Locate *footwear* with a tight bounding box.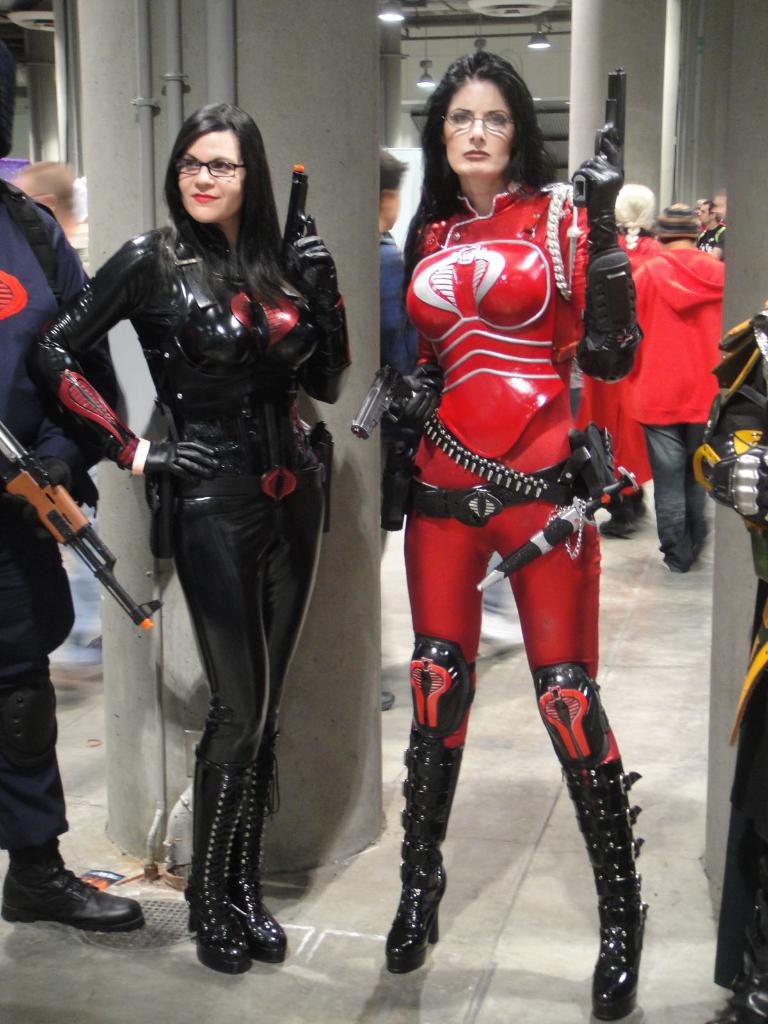
BBox(385, 729, 465, 970).
